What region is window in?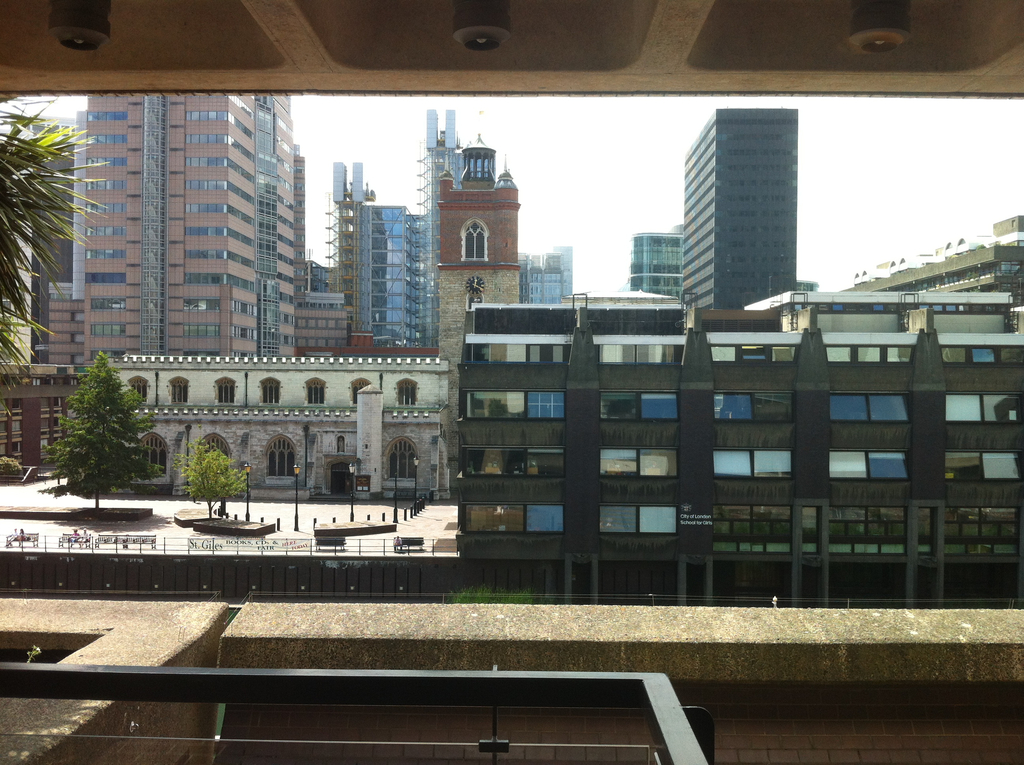
box(462, 387, 566, 419).
